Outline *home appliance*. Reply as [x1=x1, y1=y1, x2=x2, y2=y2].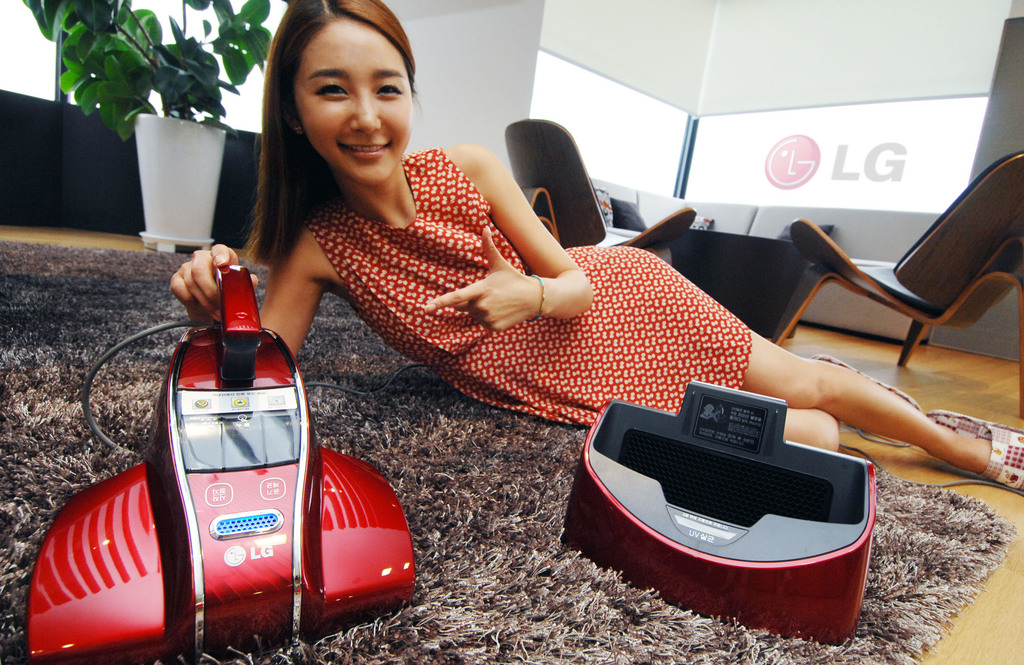
[x1=26, y1=263, x2=416, y2=657].
